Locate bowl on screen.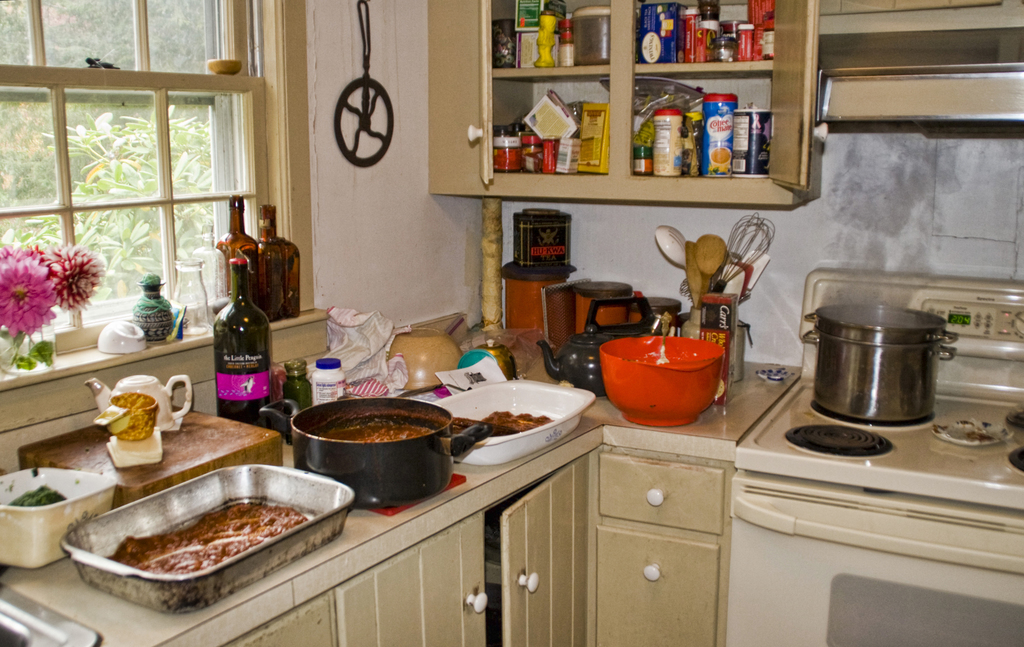
On screen at BBox(96, 320, 147, 354).
